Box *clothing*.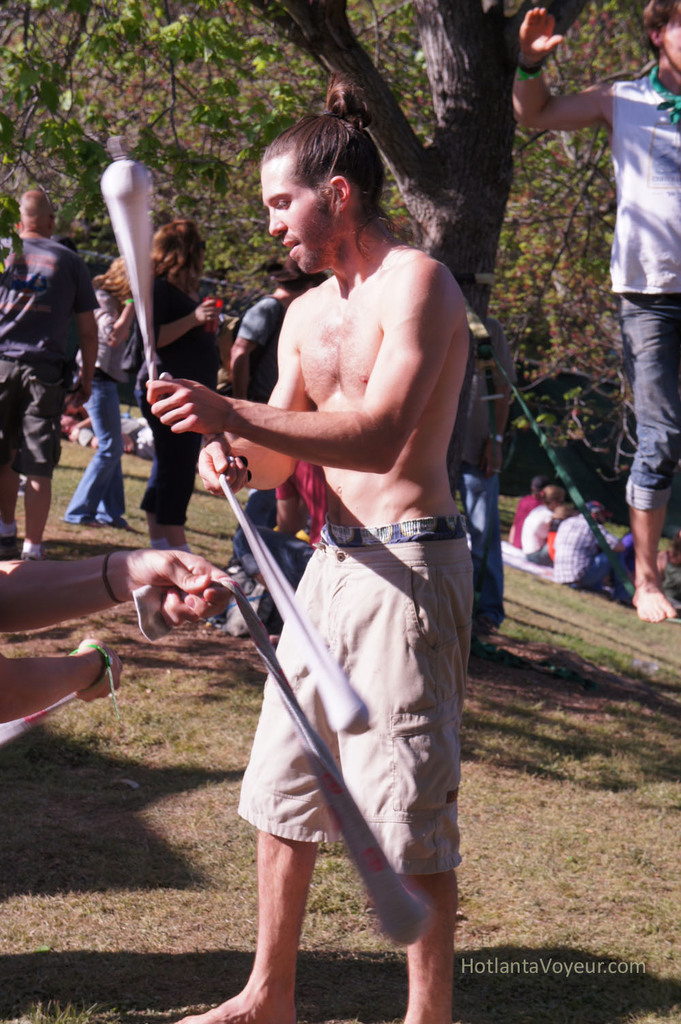
left=626, top=293, right=680, bottom=503.
